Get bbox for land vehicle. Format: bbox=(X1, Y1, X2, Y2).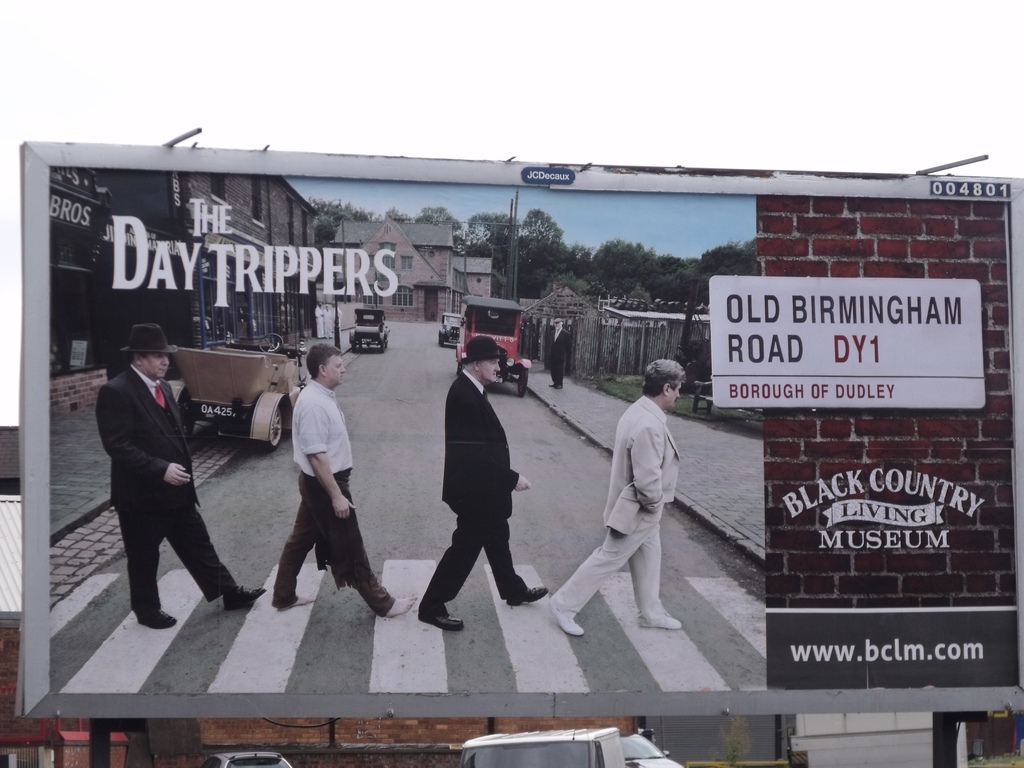
bbox=(169, 346, 310, 451).
